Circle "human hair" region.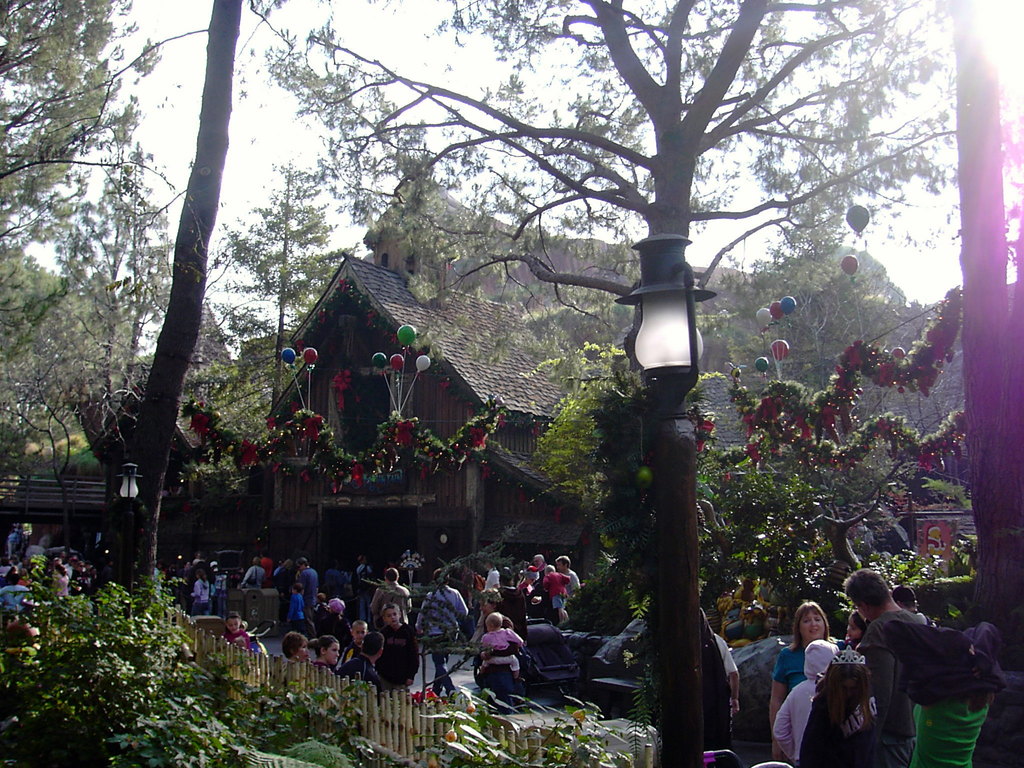
Region: BBox(816, 653, 870, 724).
